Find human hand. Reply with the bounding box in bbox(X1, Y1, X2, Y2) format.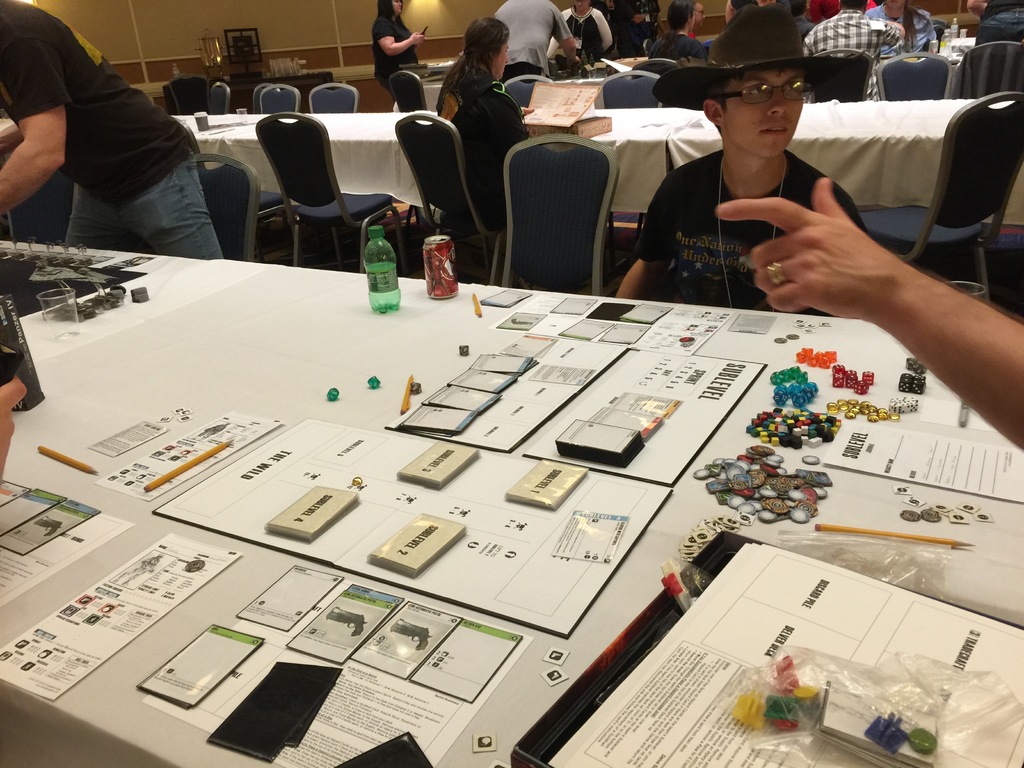
bbox(565, 56, 584, 70).
